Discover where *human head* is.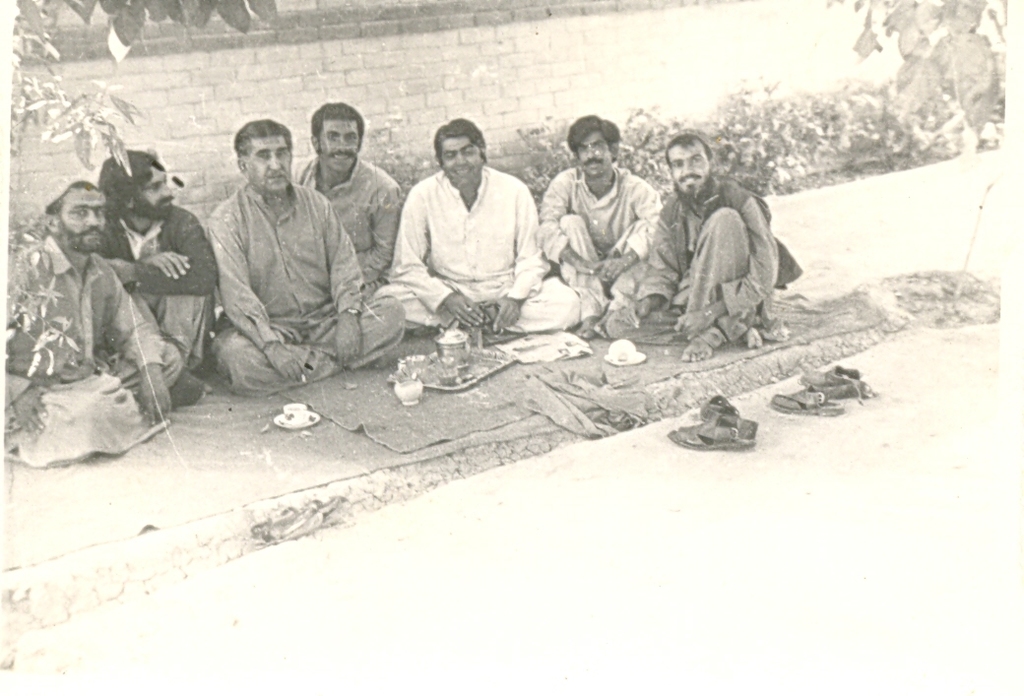
Discovered at rect(300, 98, 370, 174).
